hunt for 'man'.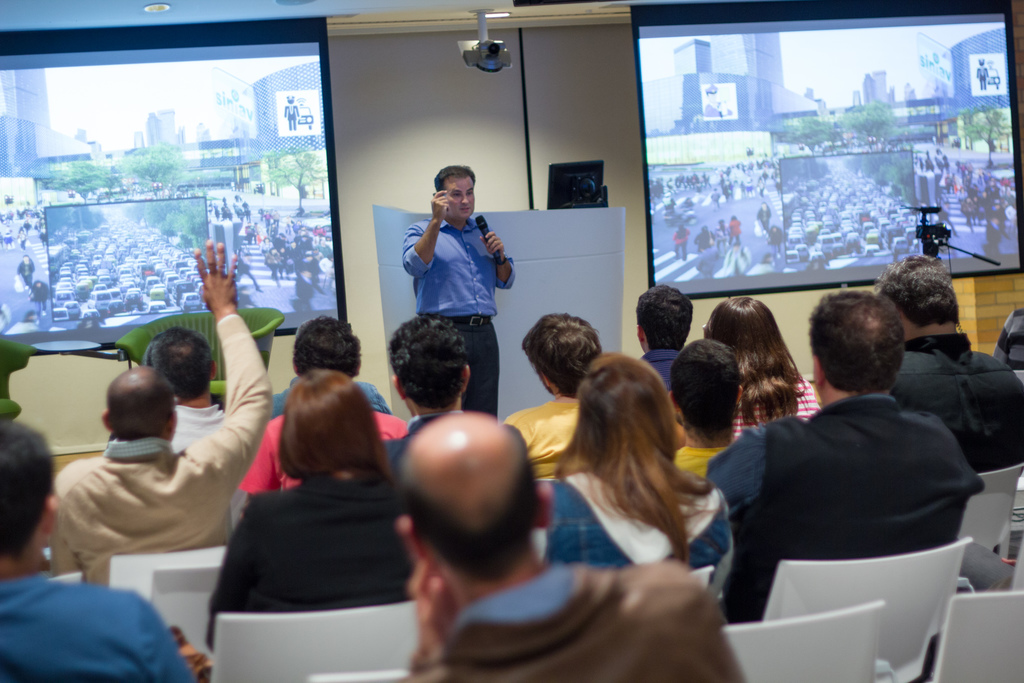
Hunted down at <region>396, 162, 516, 413</region>.
